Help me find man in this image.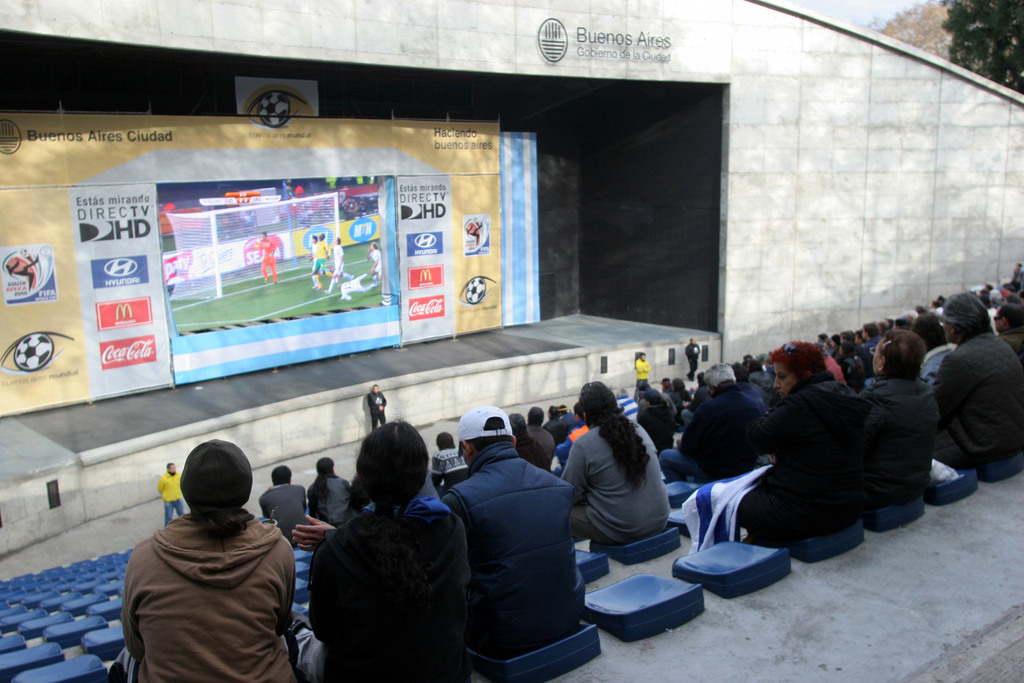
Found it: {"left": 930, "top": 292, "right": 1023, "bottom": 460}.
